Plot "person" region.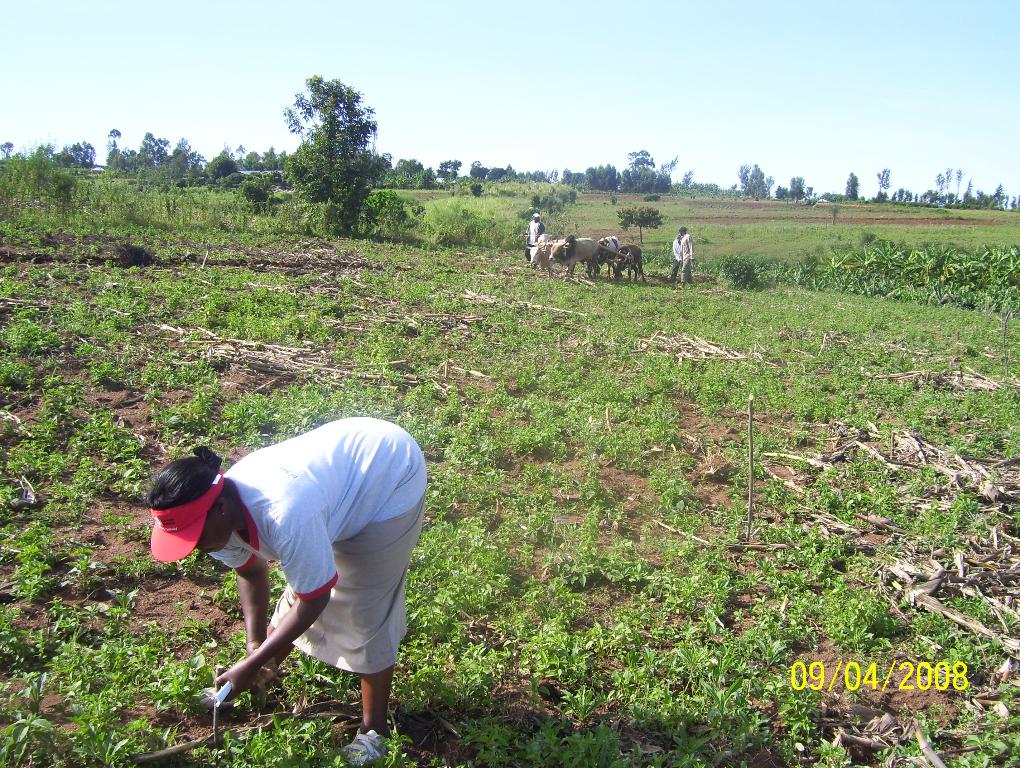
Plotted at region(527, 214, 546, 253).
